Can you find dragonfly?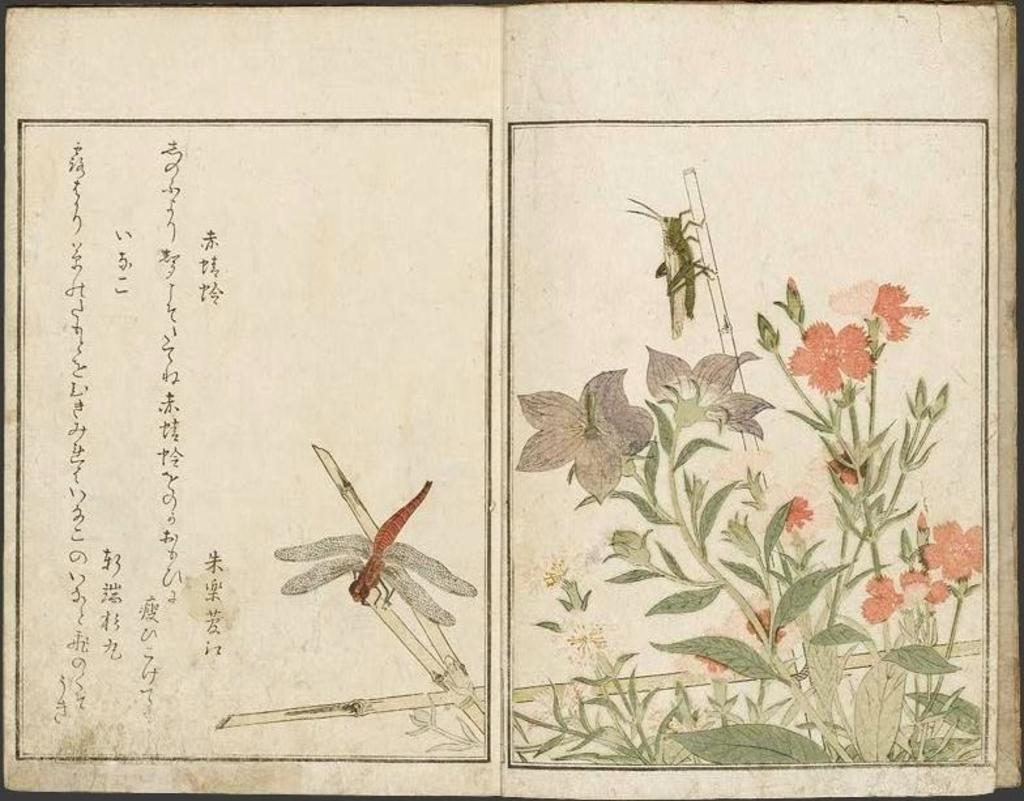
Yes, bounding box: [263, 472, 482, 632].
